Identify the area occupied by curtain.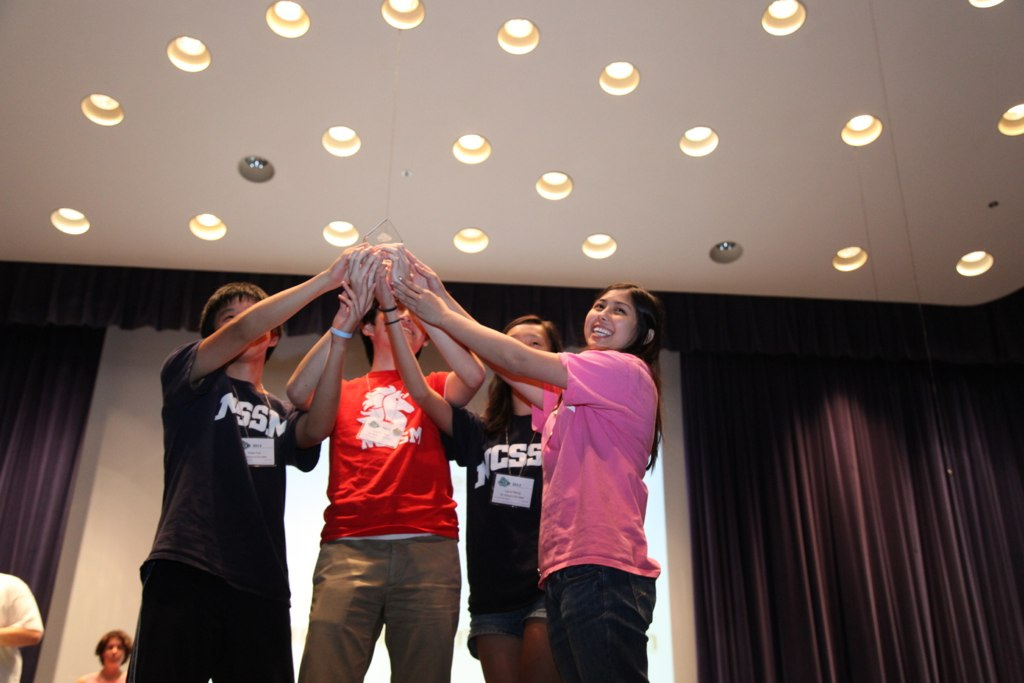
Area: 631,317,1023,682.
